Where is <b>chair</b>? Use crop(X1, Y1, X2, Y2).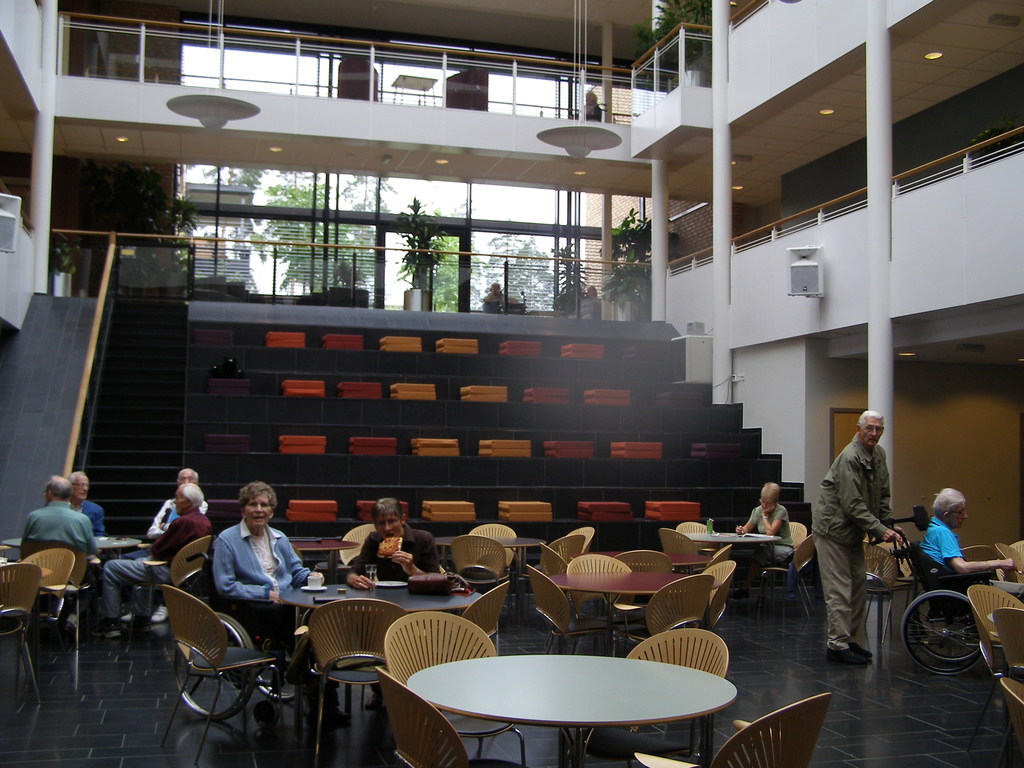
crop(636, 685, 834, 767).
